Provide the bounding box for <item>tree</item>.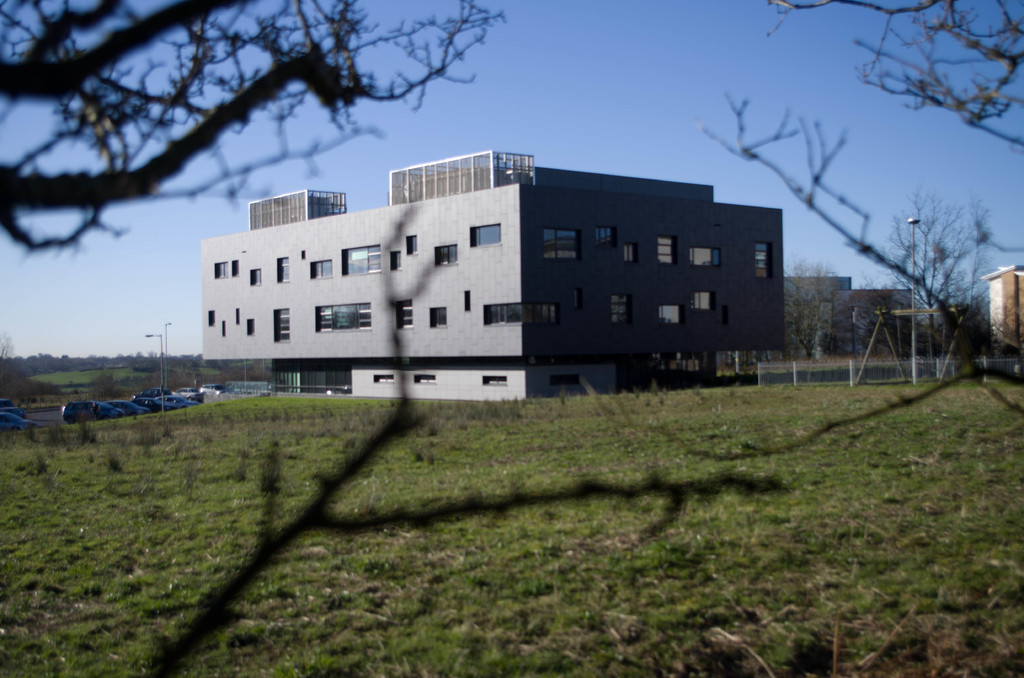
bbox=[0, 0, 516, 248].
